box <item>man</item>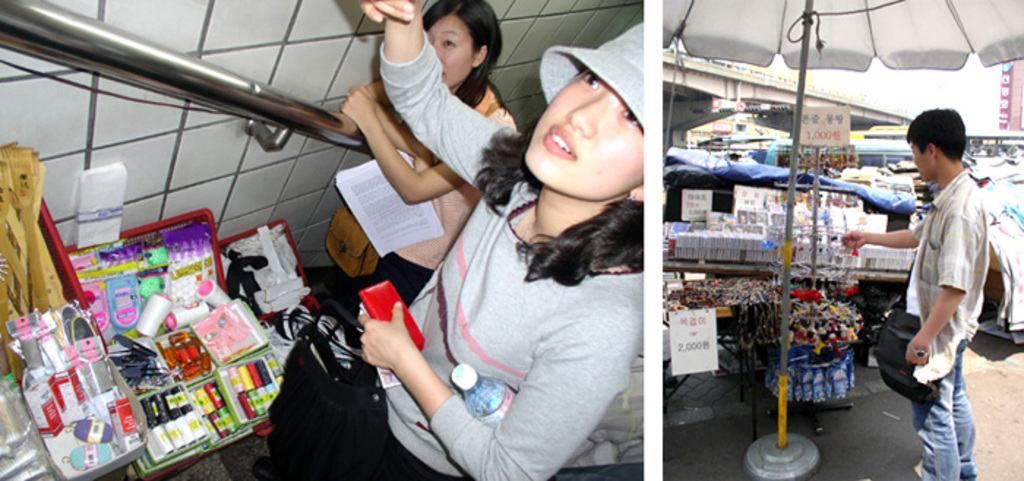
[left=876, top=107, right=1006, bottom=471]
